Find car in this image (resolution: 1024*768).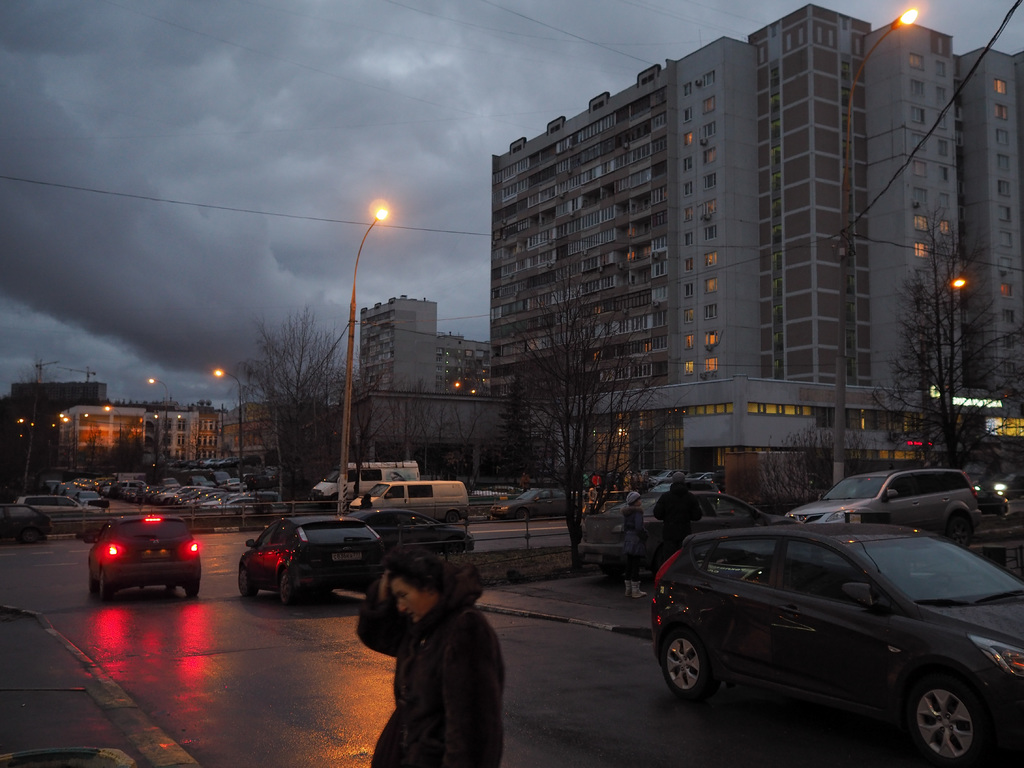
bbox=(369, 508, 476, 561).
